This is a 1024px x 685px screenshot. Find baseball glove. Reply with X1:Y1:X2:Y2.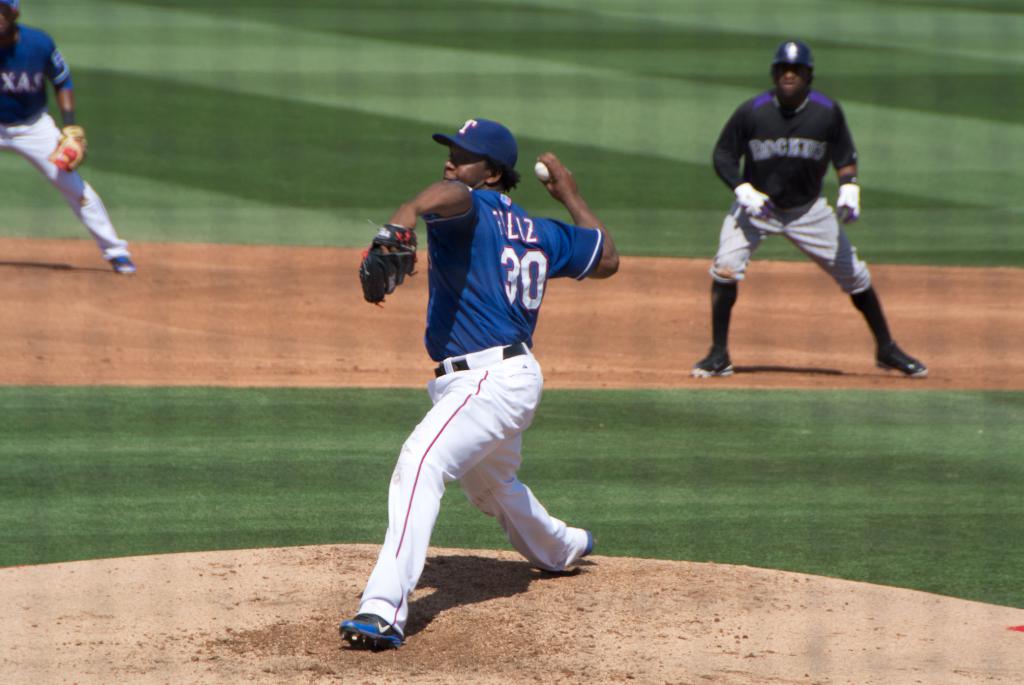
731:181:779:223.
